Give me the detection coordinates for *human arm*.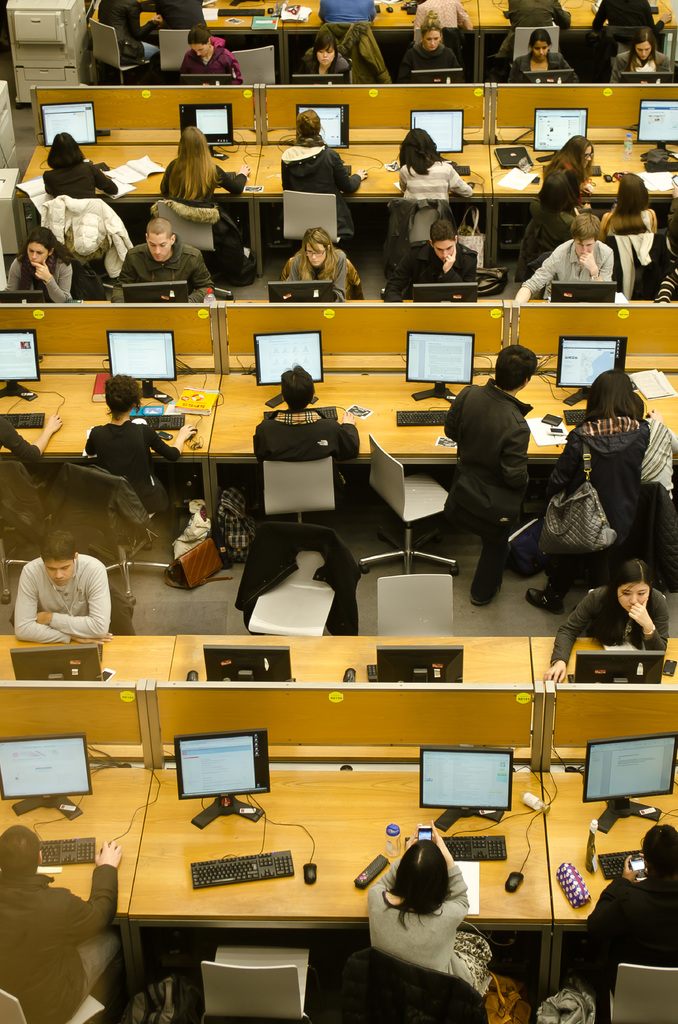
<bbox>378, 244, 415, 305</bbox>.
